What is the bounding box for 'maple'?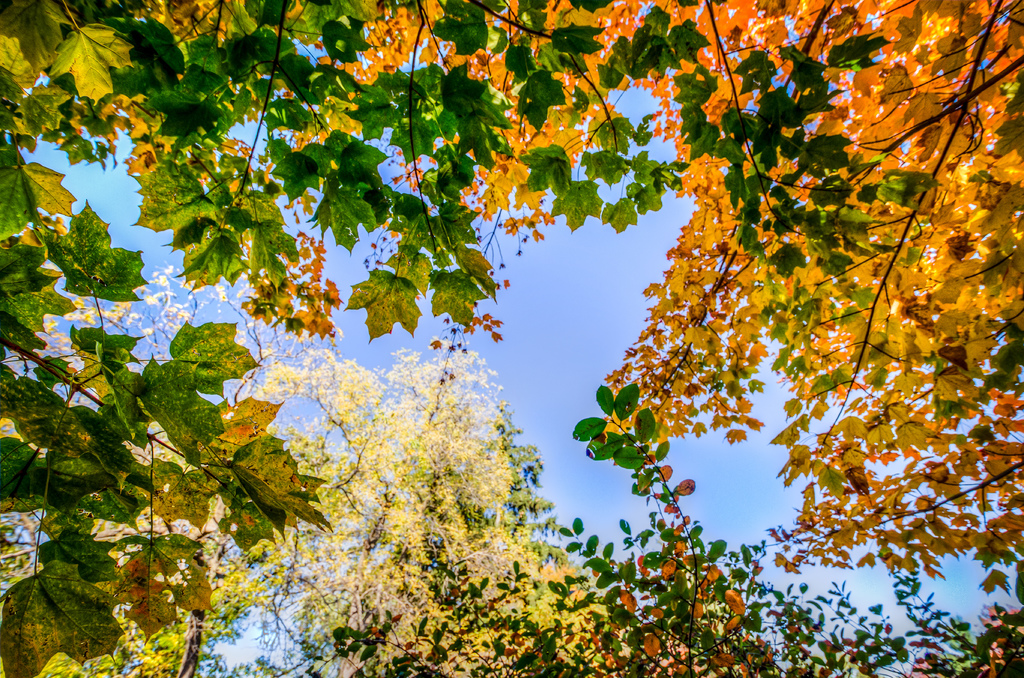
{"left": 0, "top": 7, "right": 1023, "bottom": 677}.
